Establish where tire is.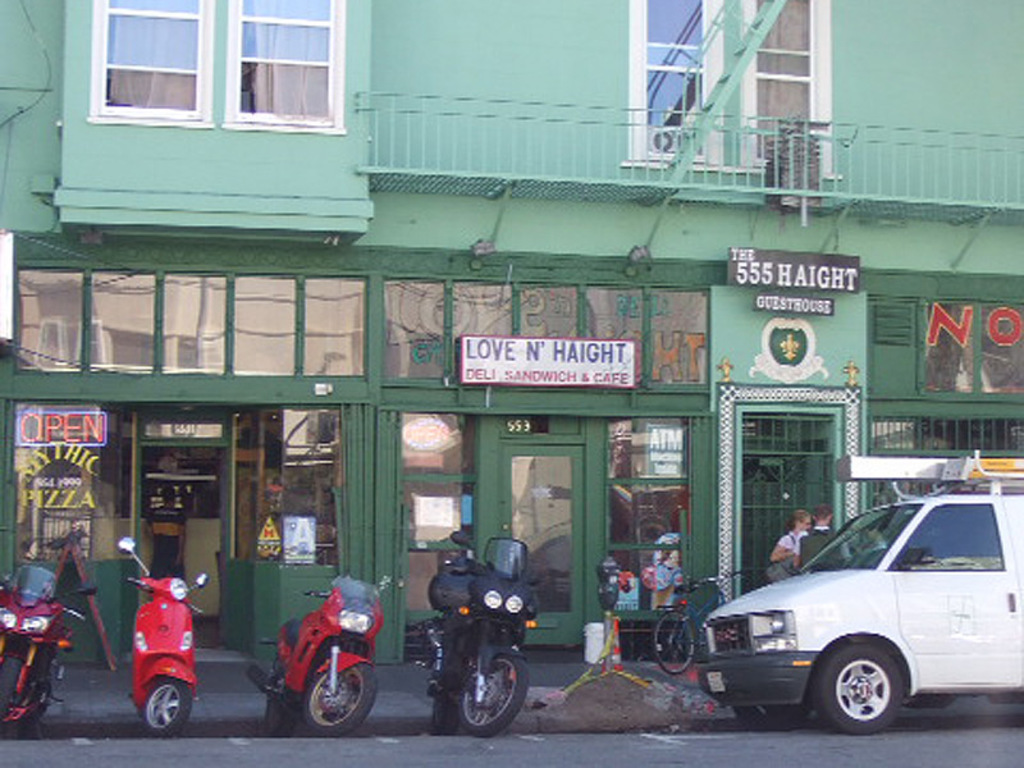
Established at (x1=655, y1=608, x2=694, y2=671).
